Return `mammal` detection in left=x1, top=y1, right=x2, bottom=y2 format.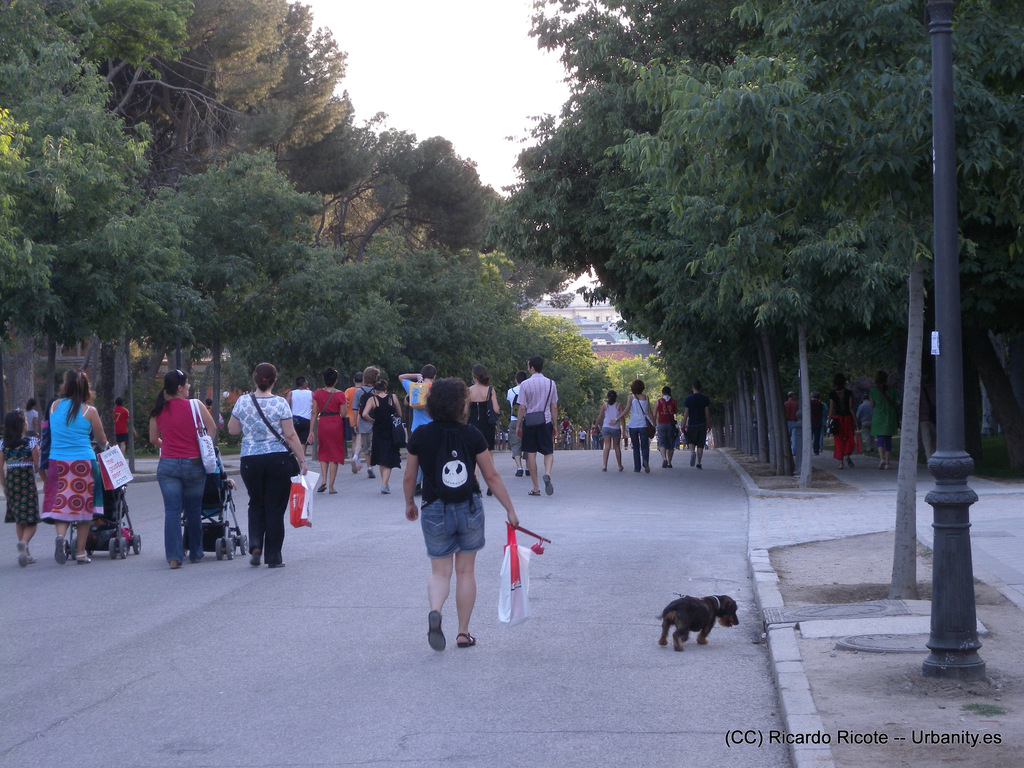
left=204, top=399, right=211, bottom=413.
